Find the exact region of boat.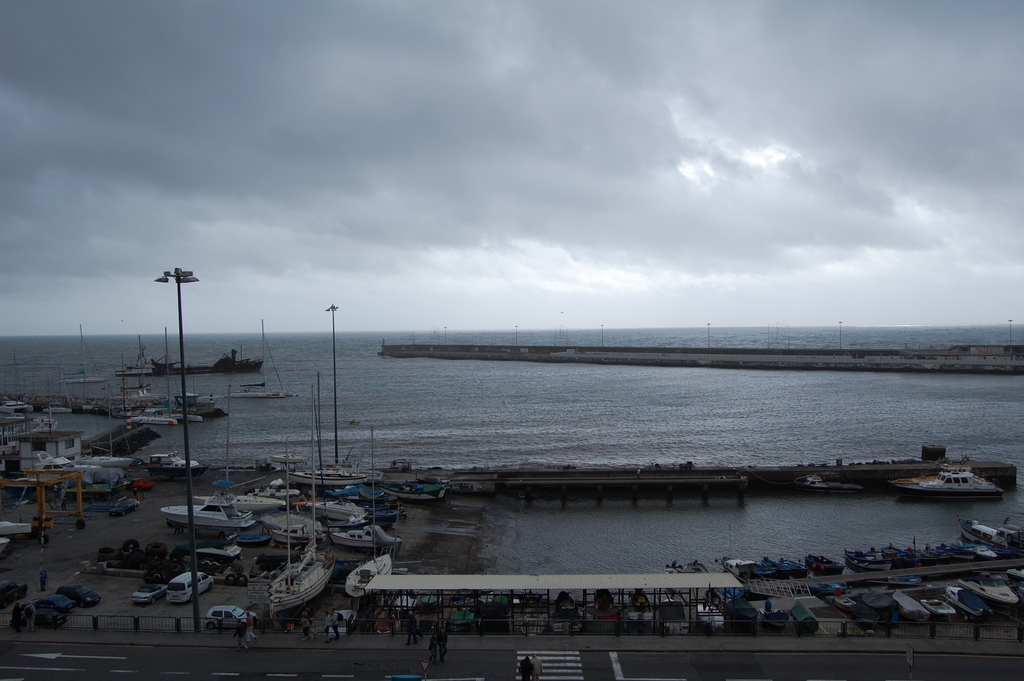
Exact region: {"left": 522, "top": 594, "right": 546, "bottom": 634}.
